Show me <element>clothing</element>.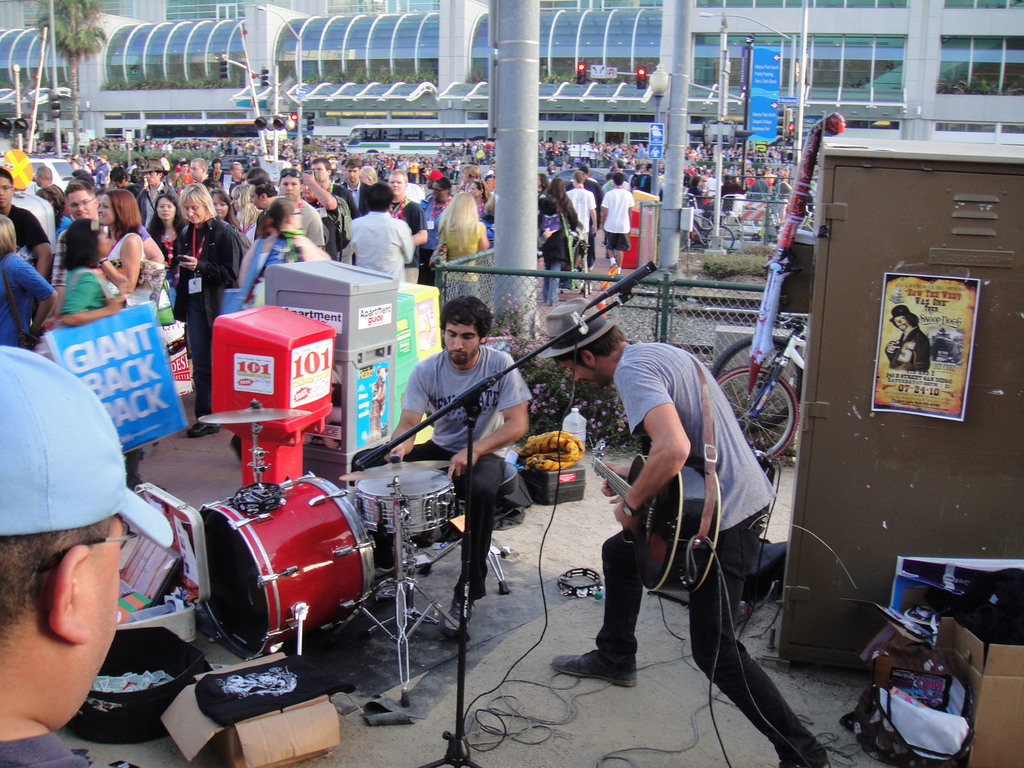
<element>clothing</element> is here: <region>134, 182, 179, 240</region>.
